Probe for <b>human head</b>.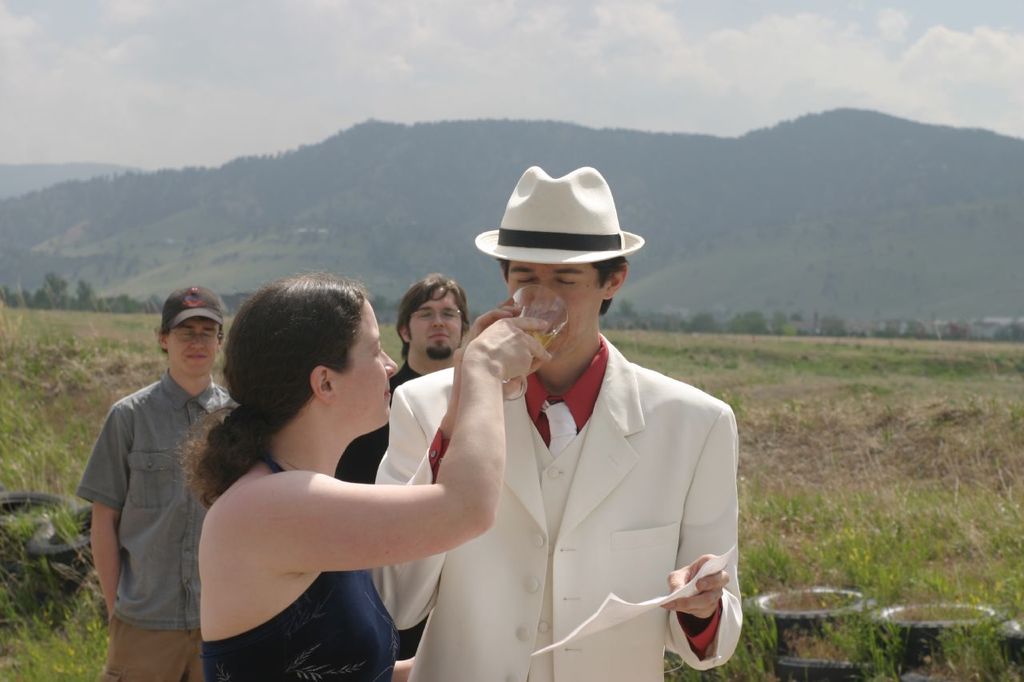
Probe result: {"x1": 393, "y1": 273, "x2": 470, "y2": 363}.
